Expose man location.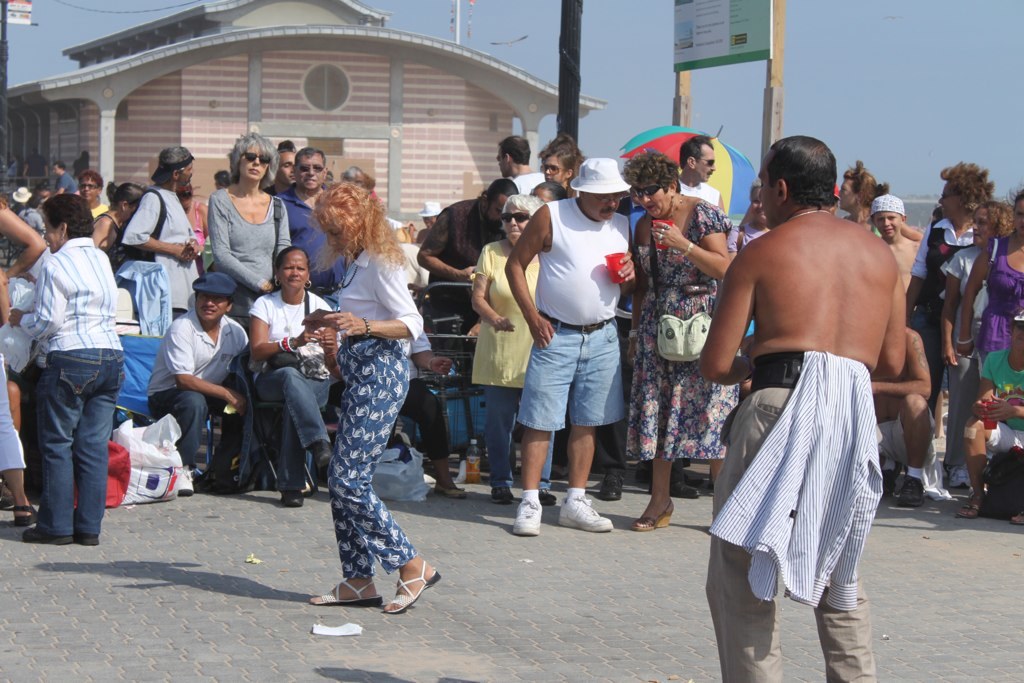
Exposed at x1=145 y1=267 x2=252 y2=488.
